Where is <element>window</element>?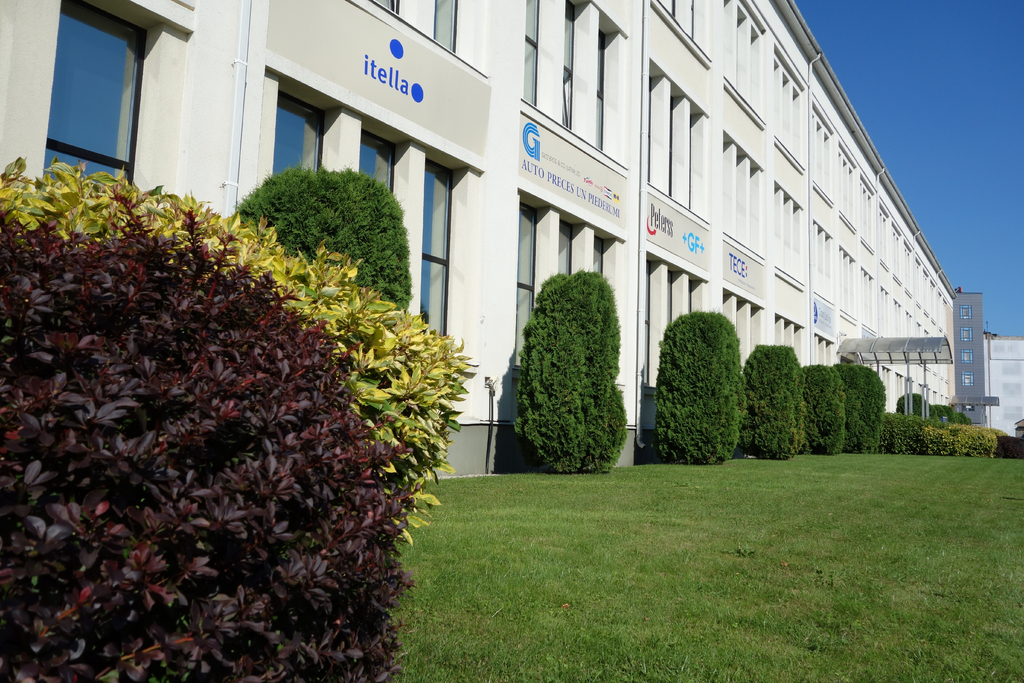
[left=776, top=311, right=805, bottom=366].
